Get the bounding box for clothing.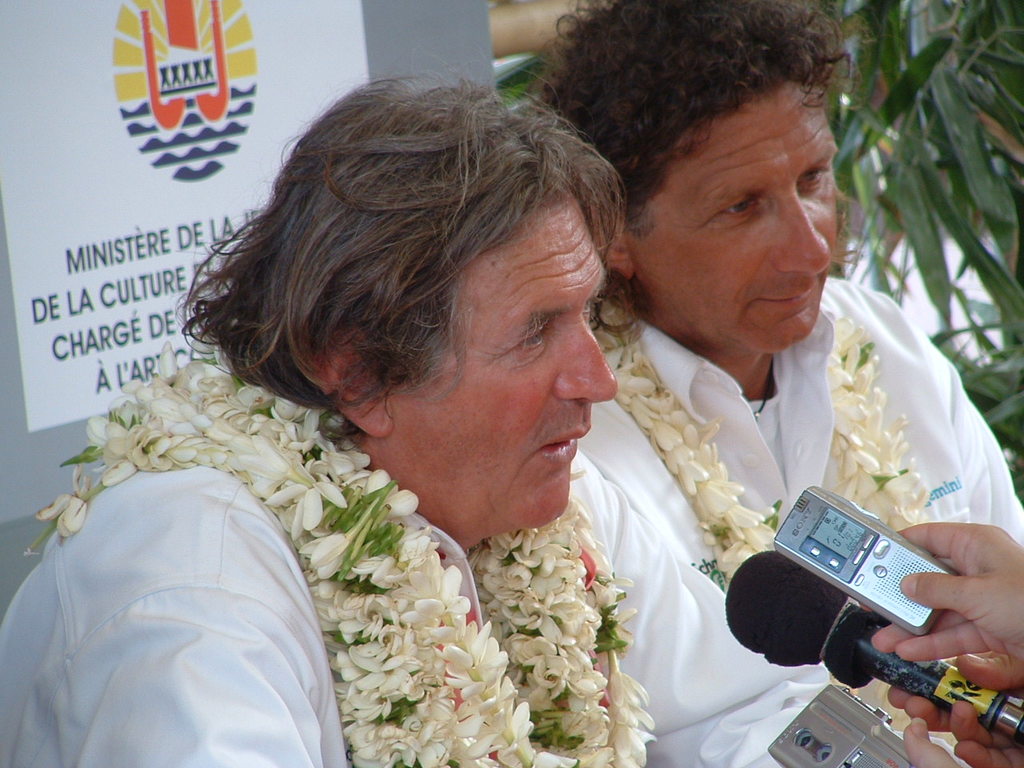
bbox=(0, 349, 650, 767).
